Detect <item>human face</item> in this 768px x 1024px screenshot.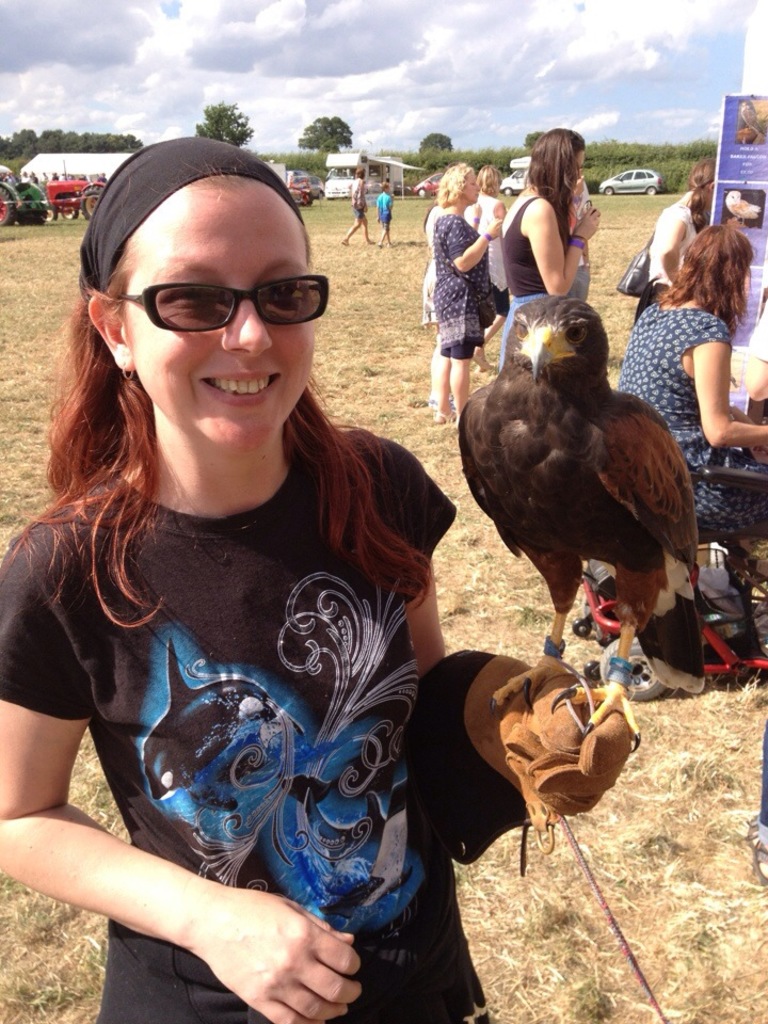
Detection: box(576, 151, 583, 174).
